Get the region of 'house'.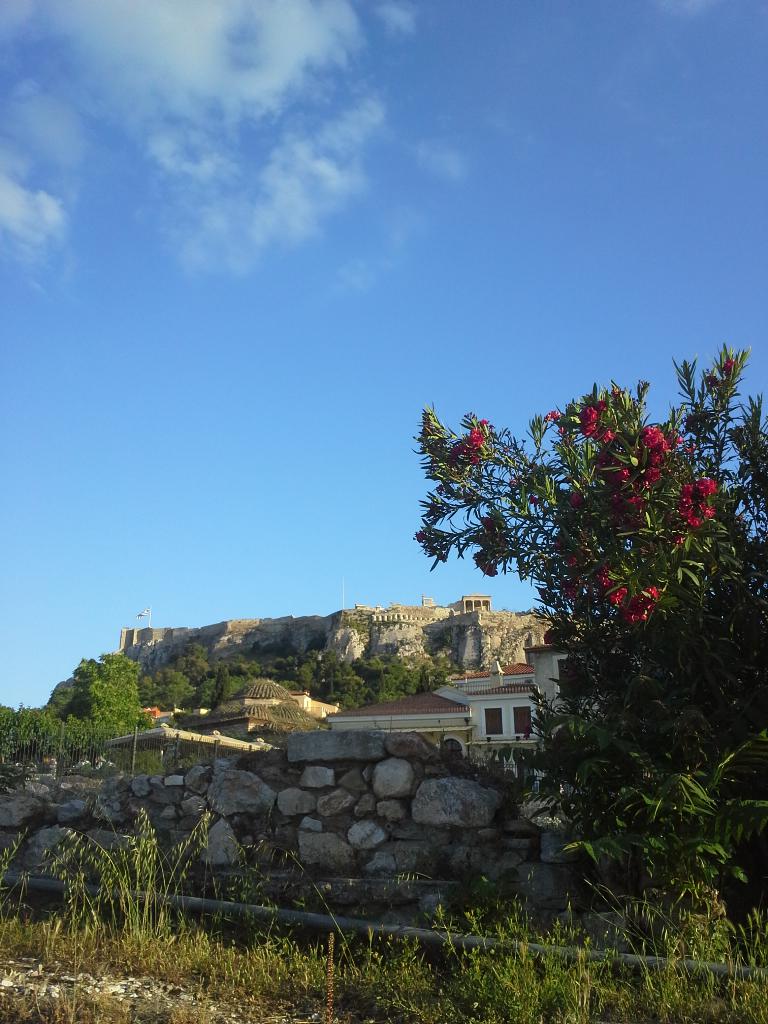
394 647 604 758.
